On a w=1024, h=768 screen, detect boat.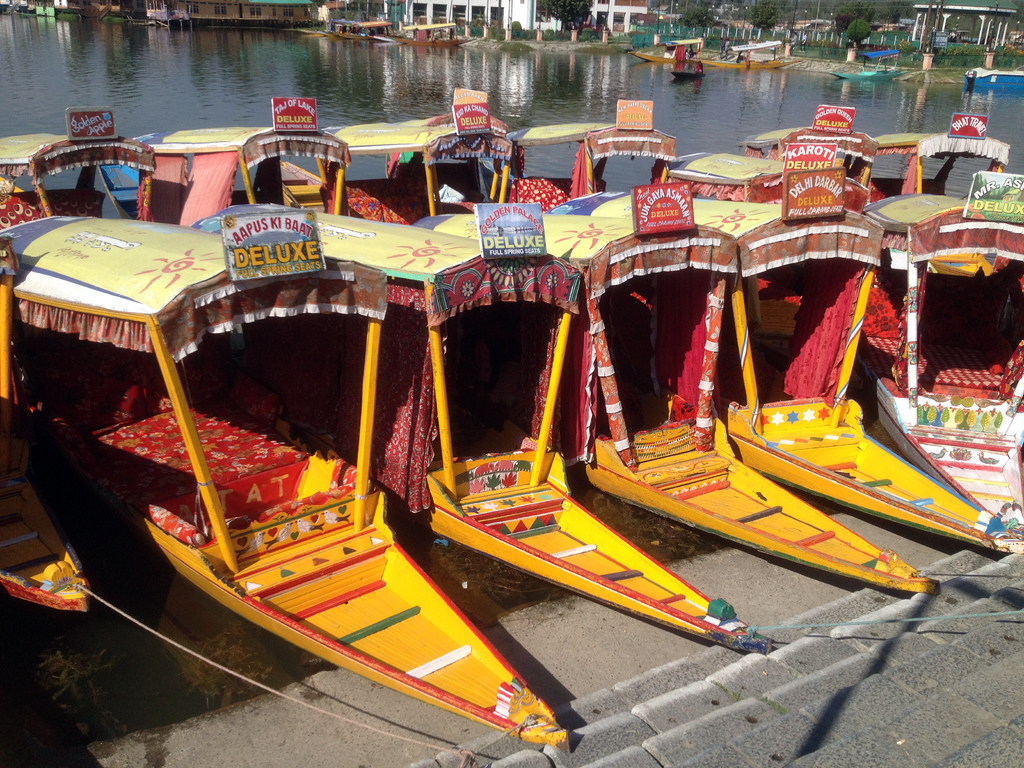
crop(324, 12, 399, 42).
